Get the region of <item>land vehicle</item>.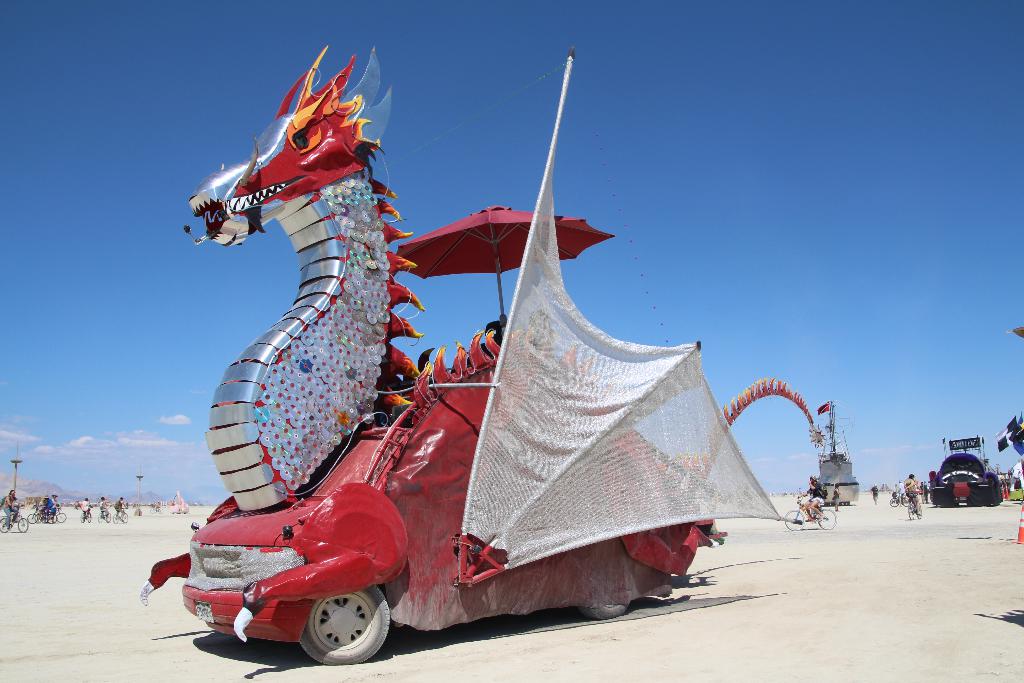
{"x1": 96, "y1": 508, "x2": 111, "y2": 522}.
